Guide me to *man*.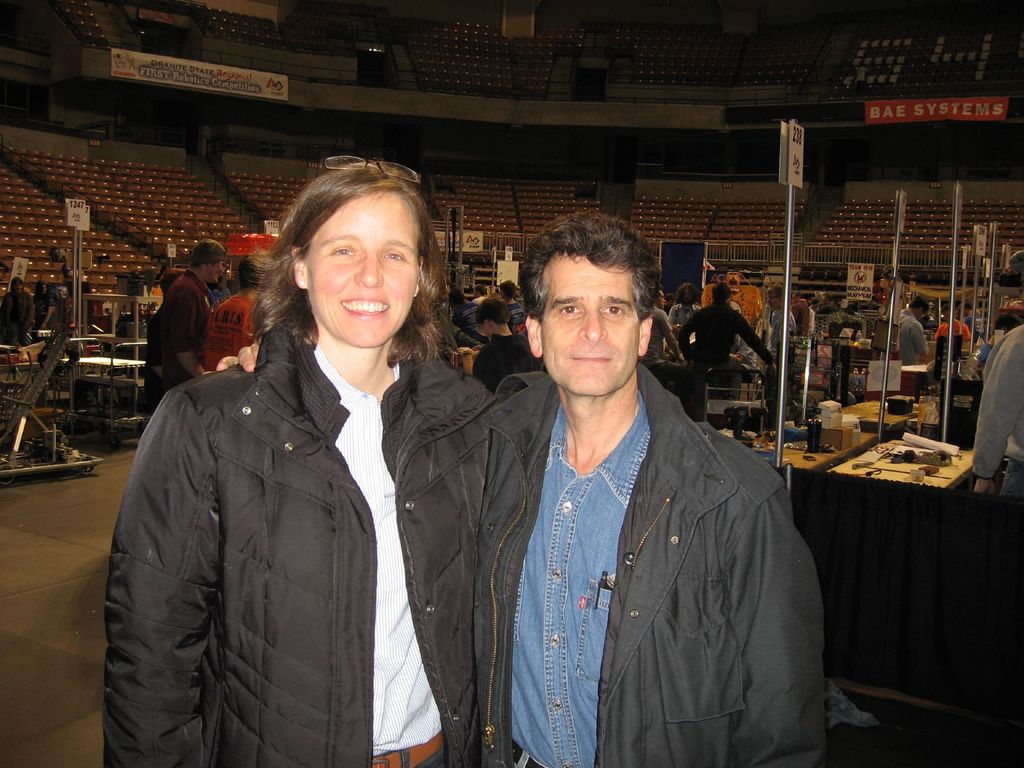
Guidance: rect(164, 243, 226, 395).
